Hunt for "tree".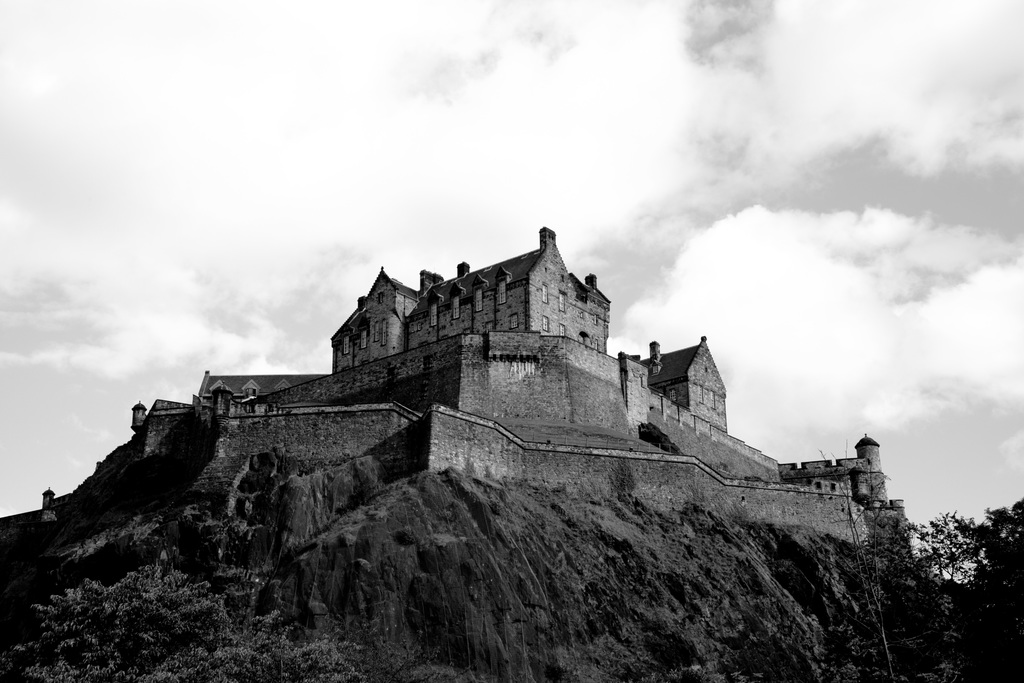
Hunted down at rect(814, 440, 908, 682).
